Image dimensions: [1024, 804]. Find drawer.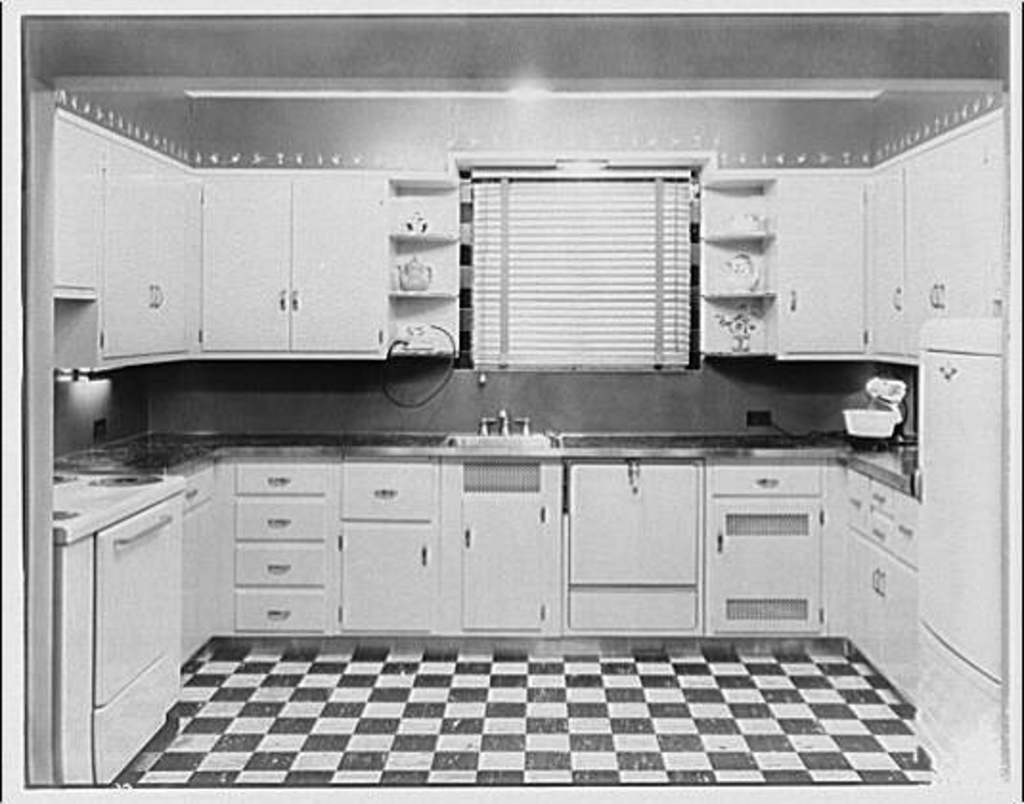
box(896, 509, 921, 559).
